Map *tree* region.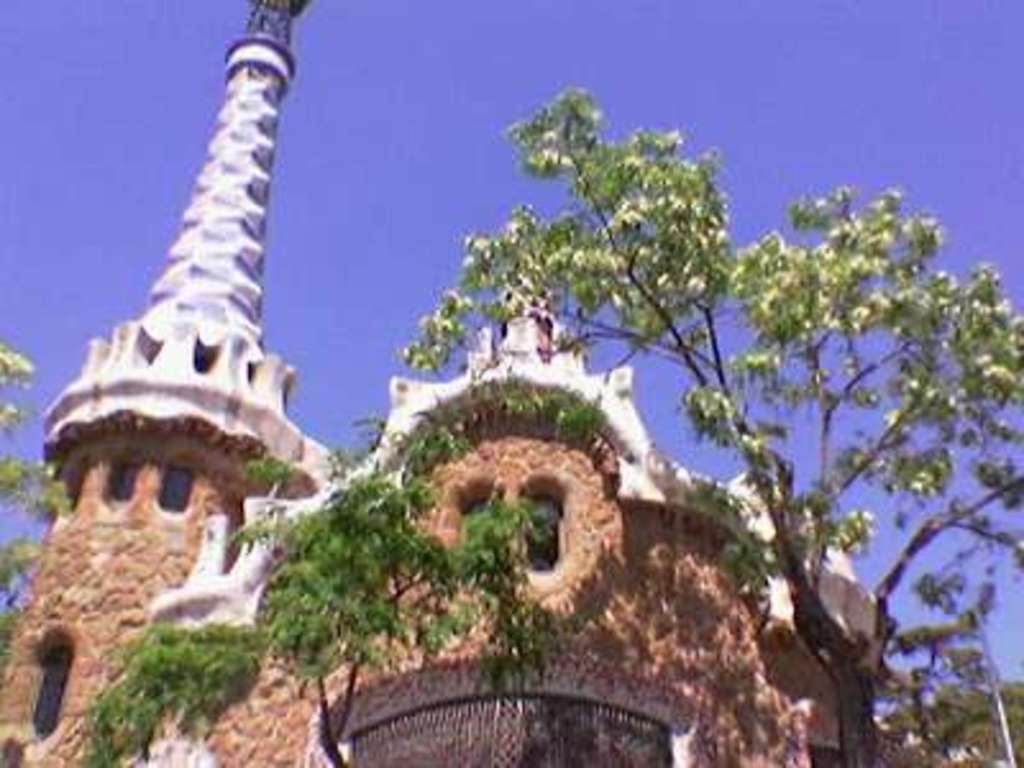
Mapped to <box>238,415,561,765</box>.
